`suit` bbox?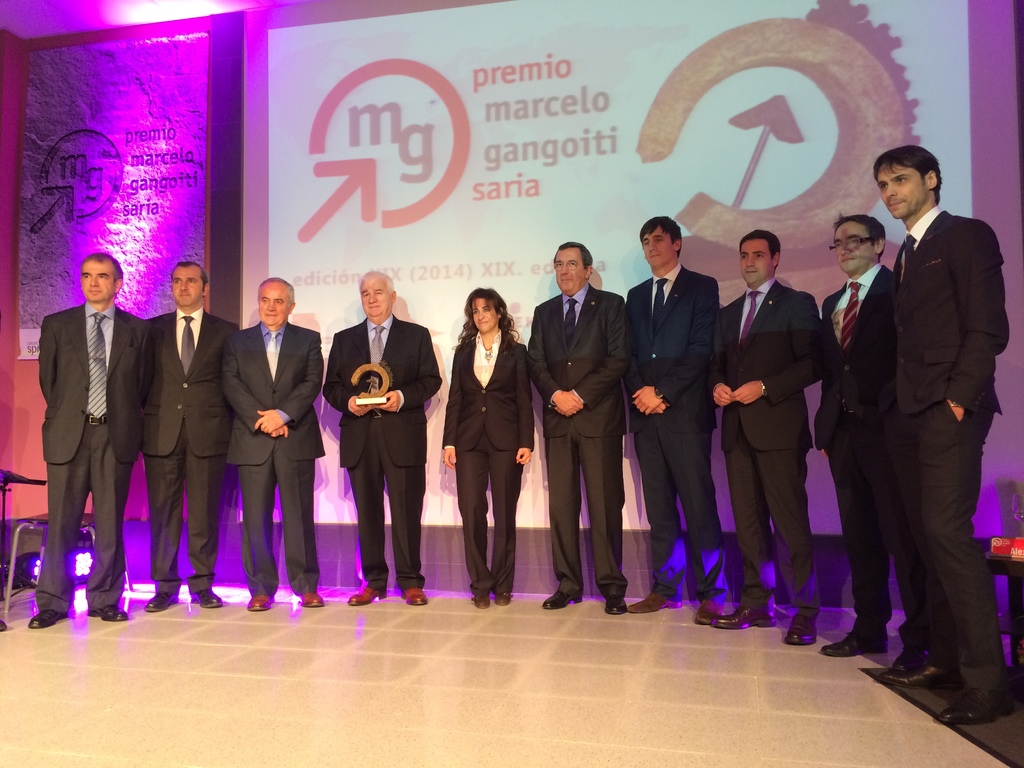
BBox(221, 323, 324, 598)
